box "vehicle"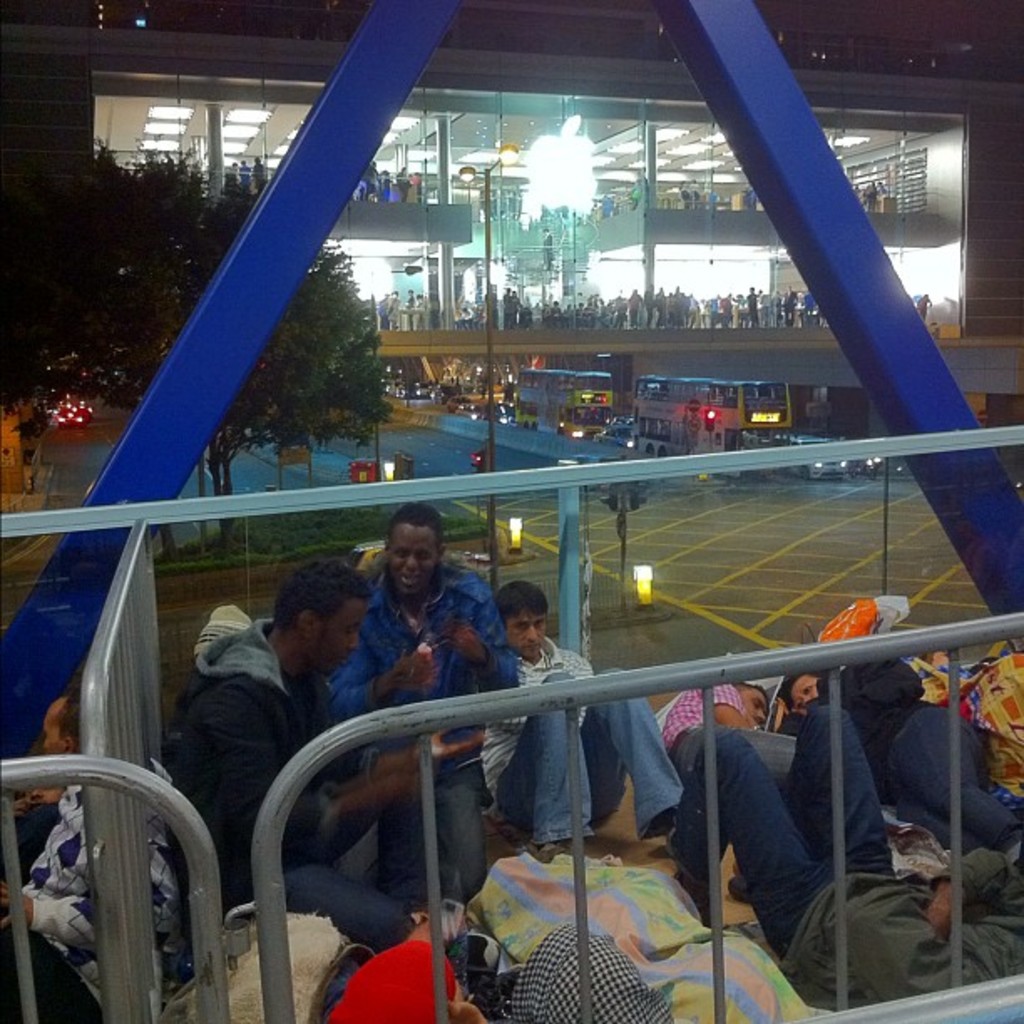
(557, 390, 616, 440)
